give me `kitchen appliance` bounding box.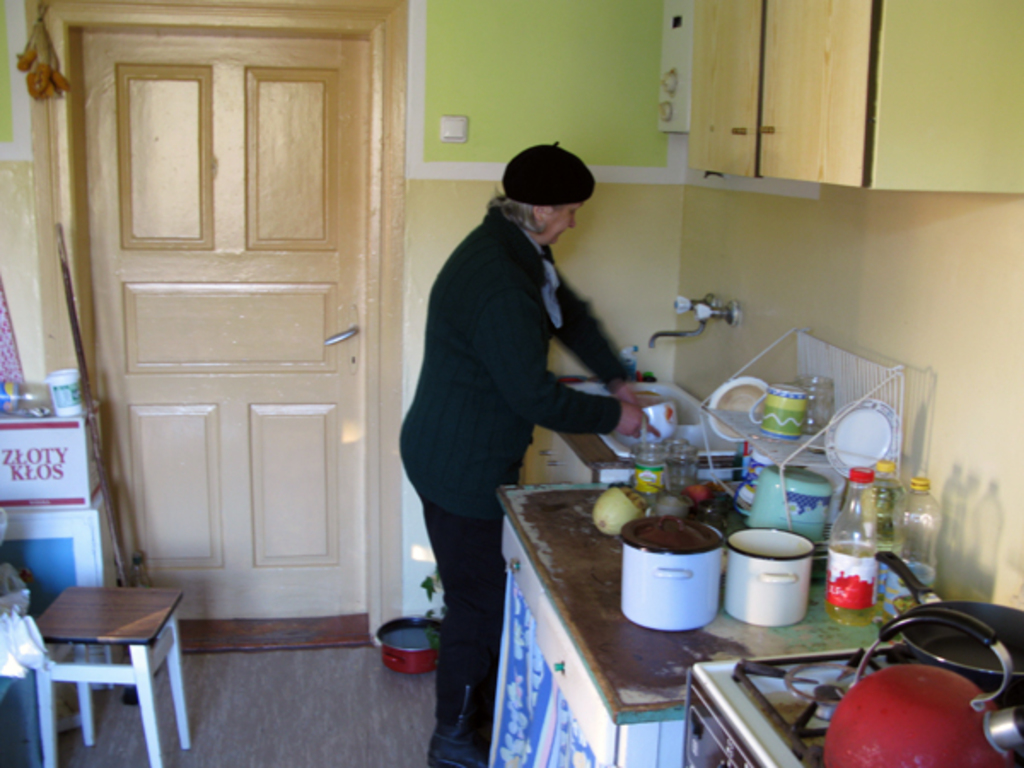
(x1=746, y1=387, x2=806, y2=432).
